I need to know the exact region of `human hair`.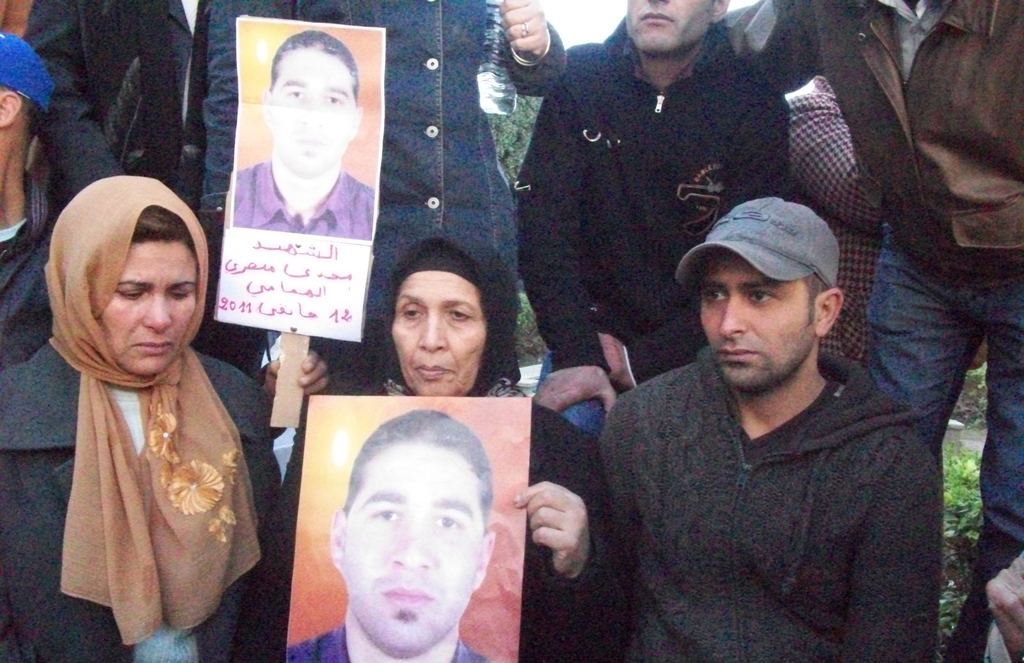
Region: select_region(340, 407, 495, 531).
